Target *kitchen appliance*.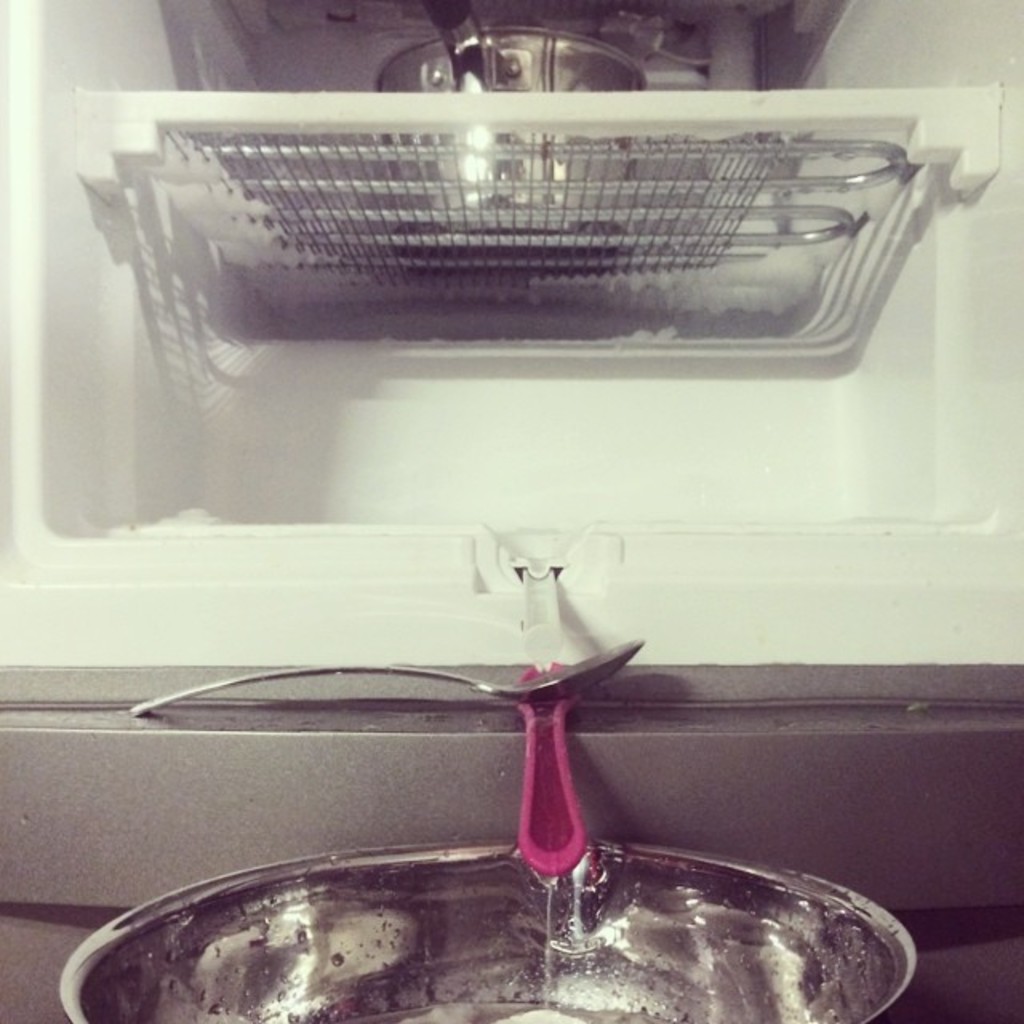
Target region: 510,658,597,869.
